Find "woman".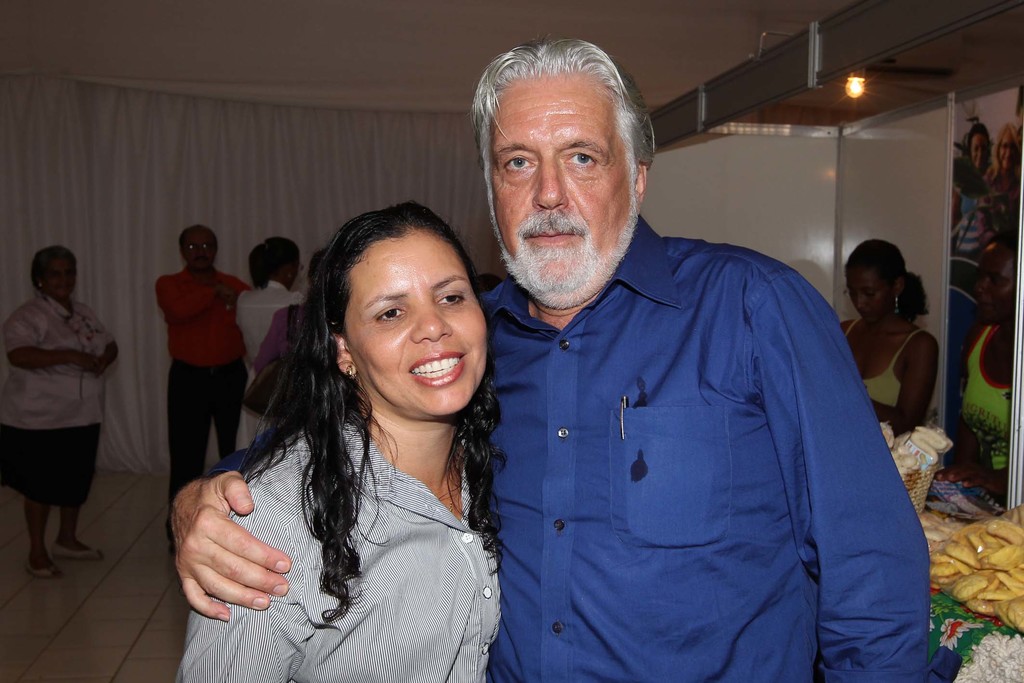
(x1=203, y1=188, x2=531, y2=637).
